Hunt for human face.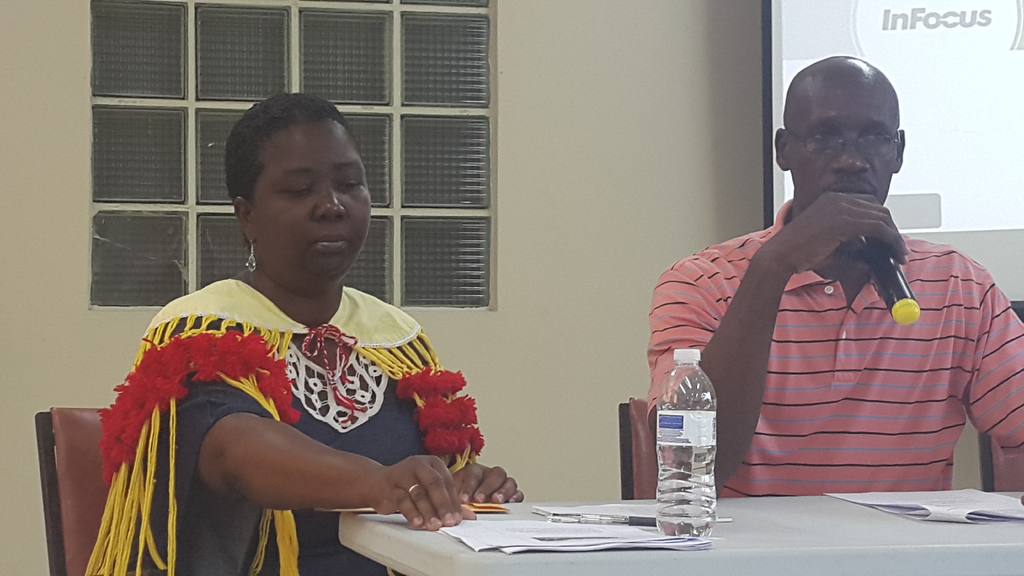
Hunted down at <bbox>790, 65, 897, 207</bbox>.
